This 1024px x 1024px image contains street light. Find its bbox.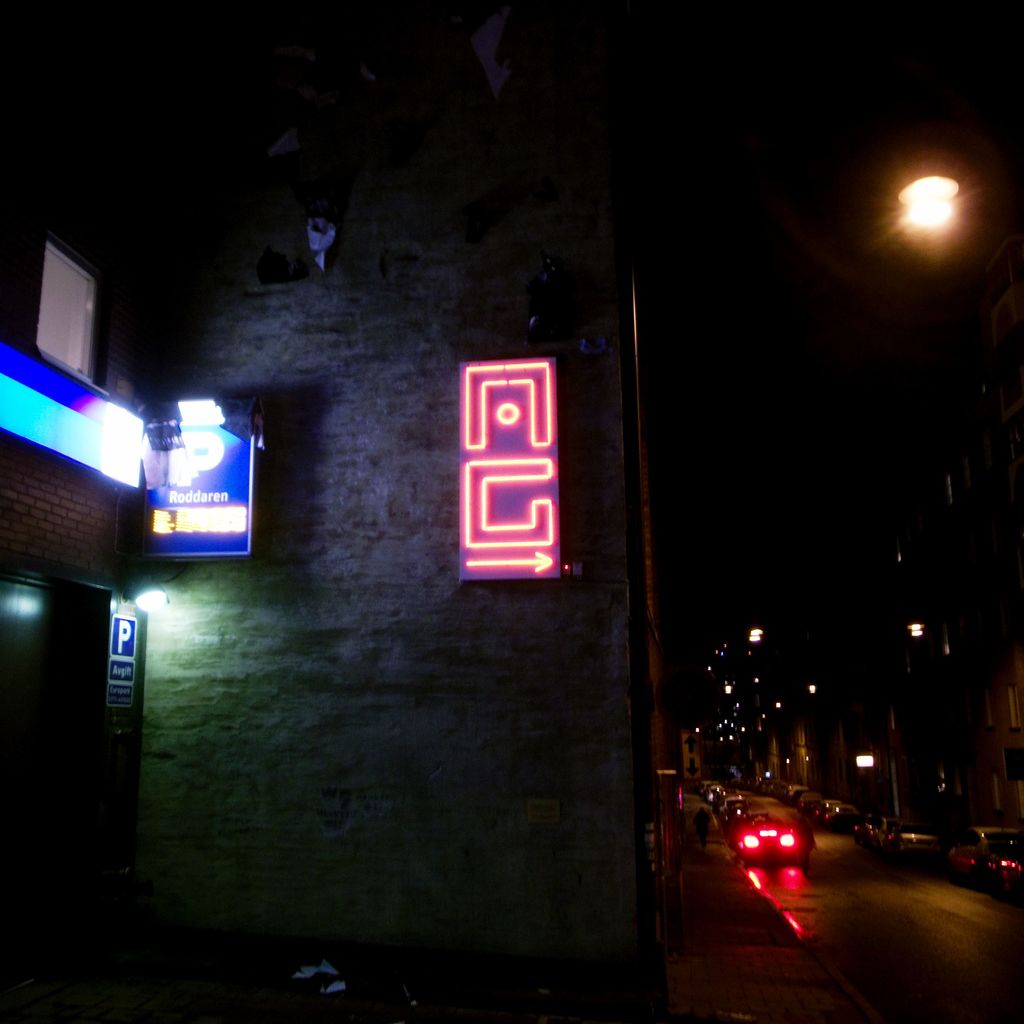
606:166:956:993.
